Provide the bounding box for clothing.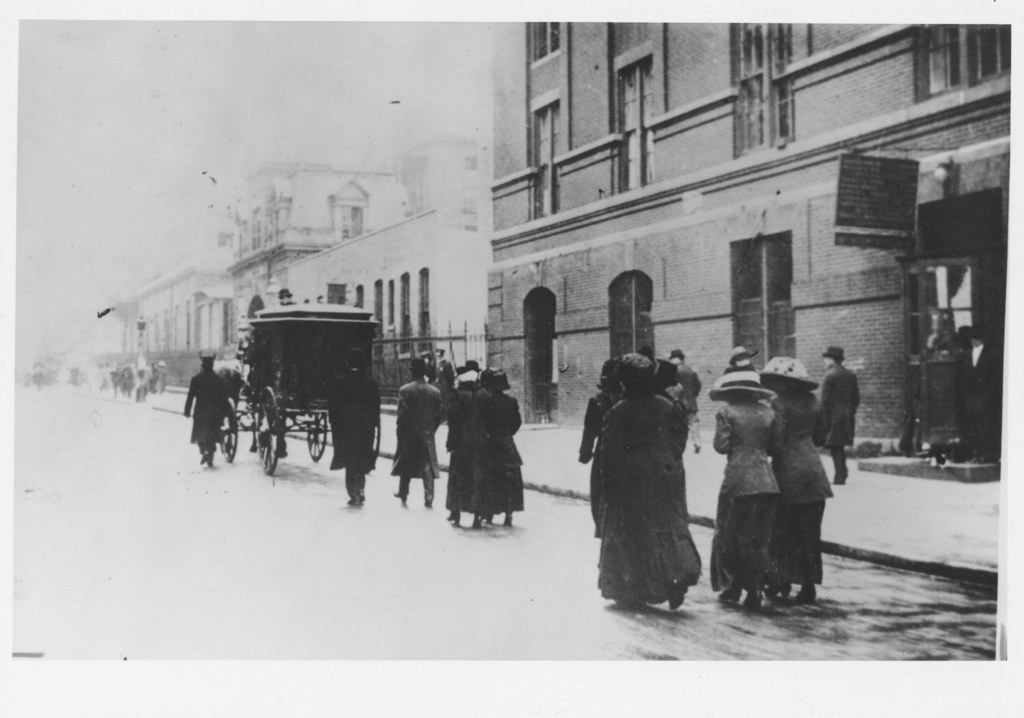
box=[424, 353, 439, 381].
